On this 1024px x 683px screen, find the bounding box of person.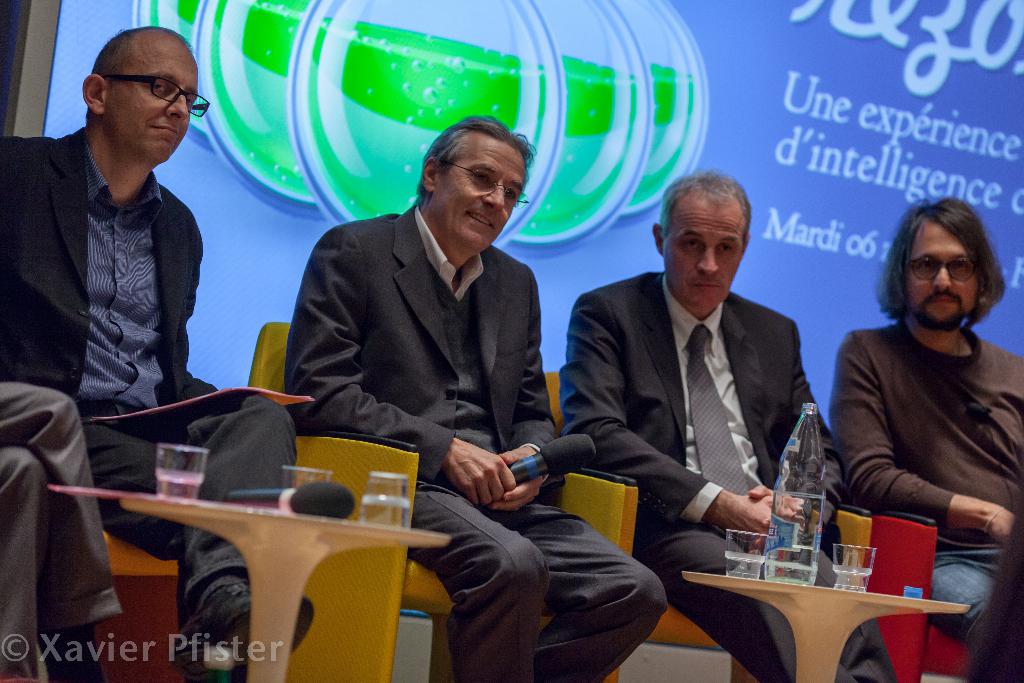
Bounding box: detection(570, 170, 897, 682).
